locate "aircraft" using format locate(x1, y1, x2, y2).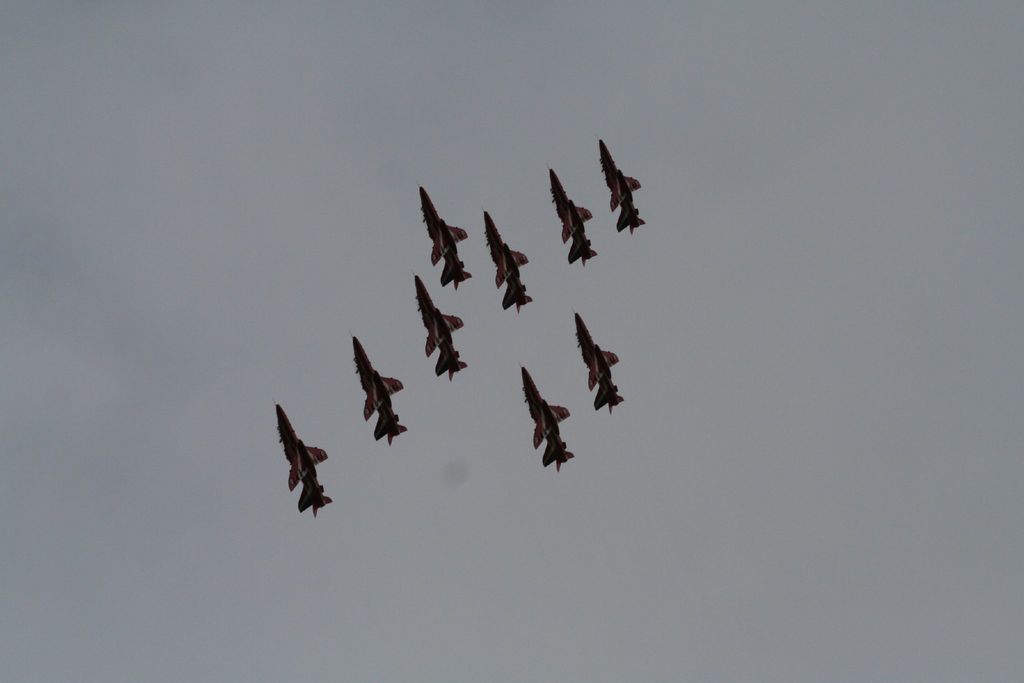
locate(550, 165, 595, 270).
